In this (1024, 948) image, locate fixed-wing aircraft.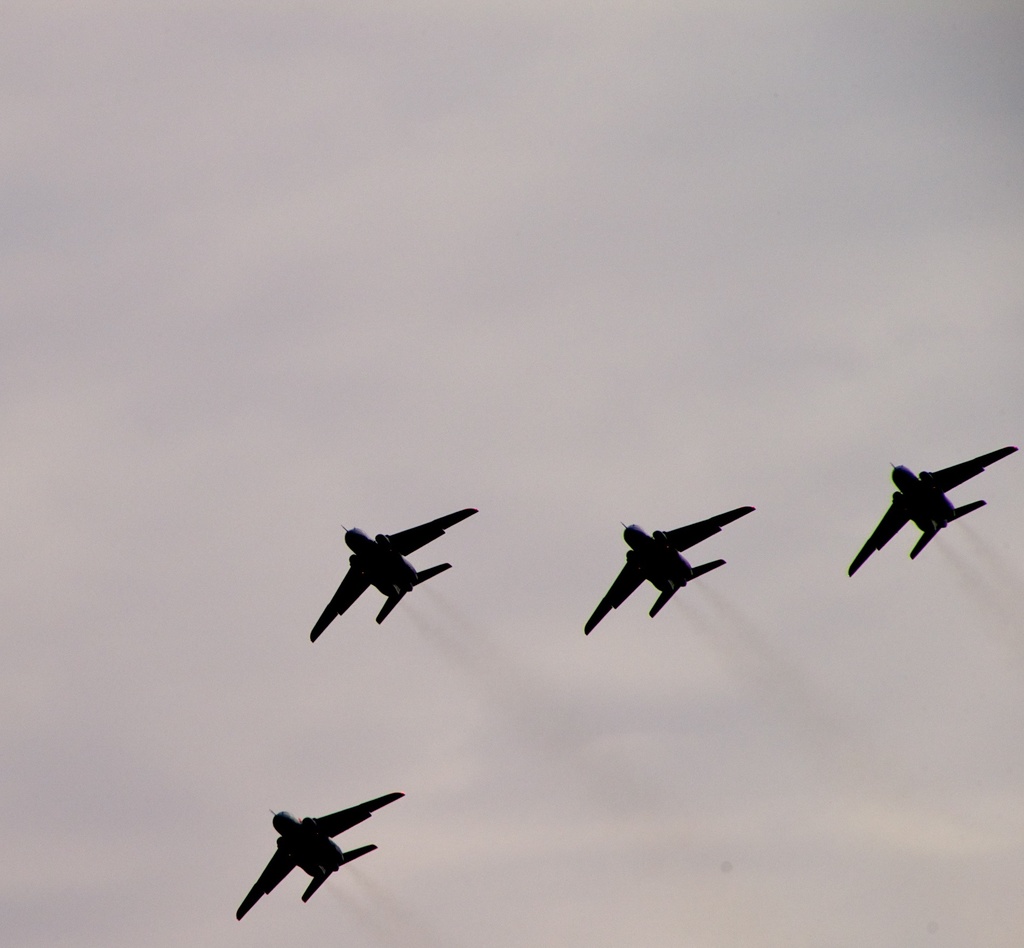
Bounding box: {"x1": 230, "y1": 796, "x2": 409, "y2": 923}.
